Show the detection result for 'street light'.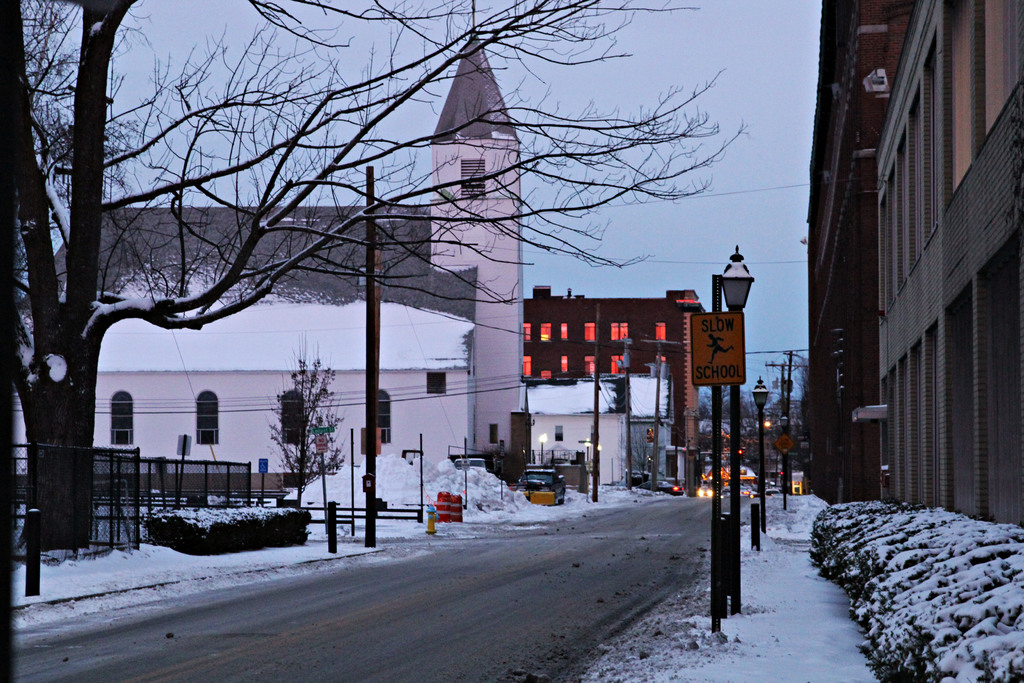
x1=717, y1=241, x2=754, y2=612.
